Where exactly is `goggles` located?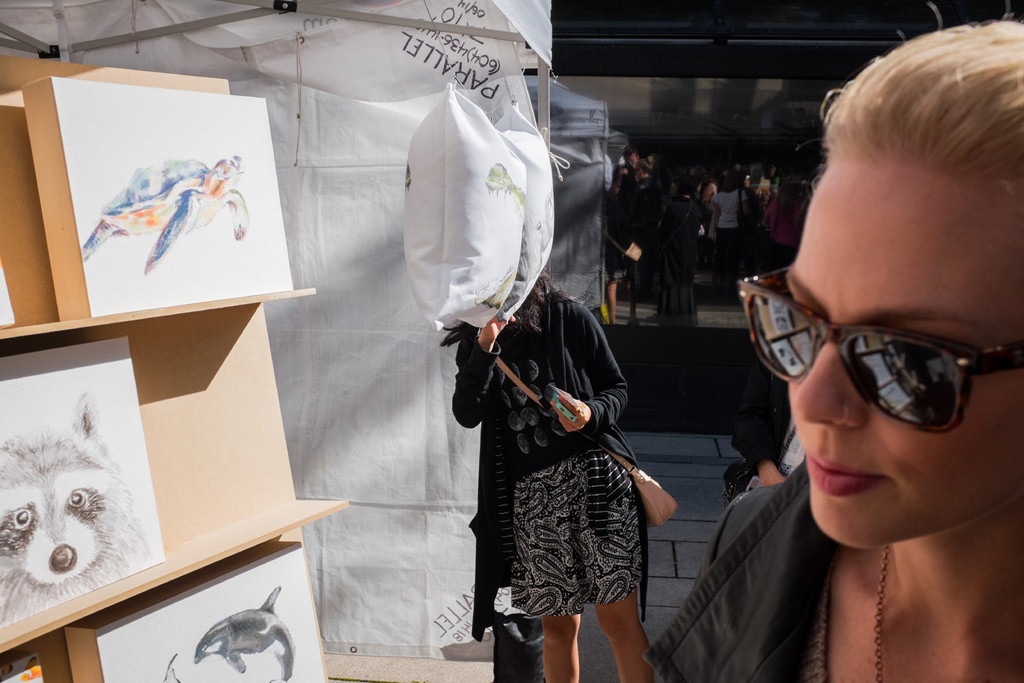
Its bounding box is <box>724,277,1023,434</box>.
